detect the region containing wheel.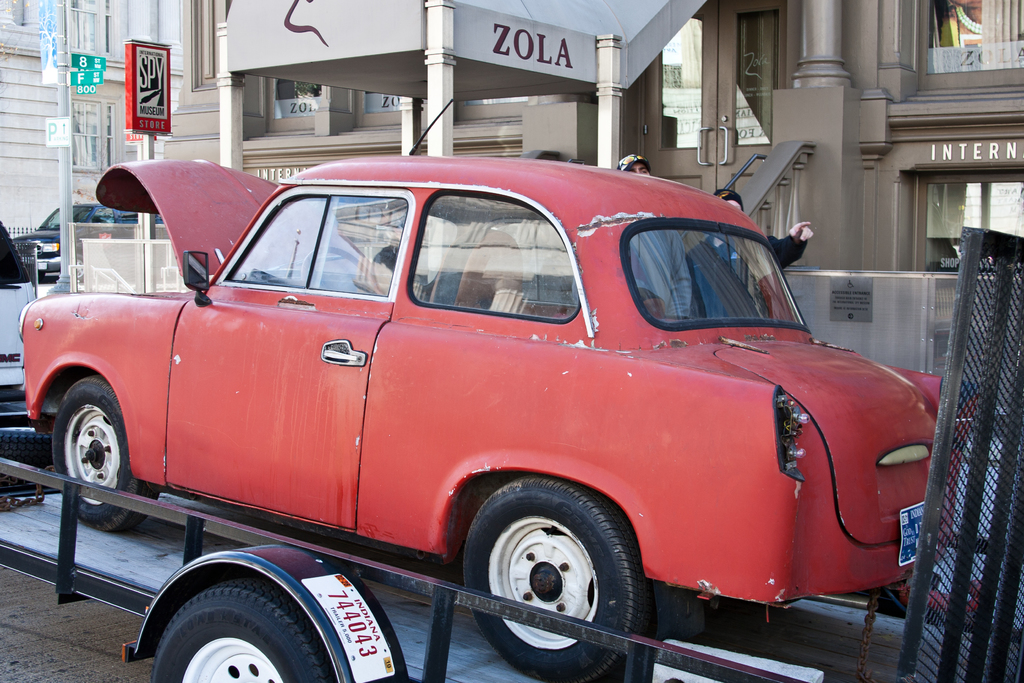
51,375,161,536.
